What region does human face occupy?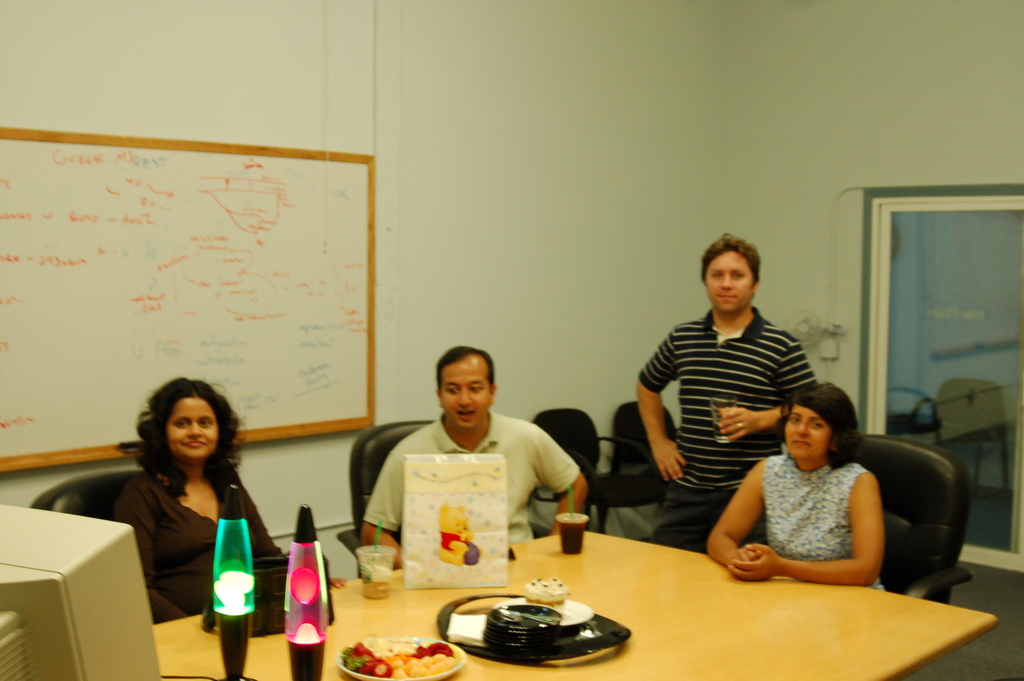
{"x1": 787, "y1": 397, "x2": 826, "y2": 456}.
